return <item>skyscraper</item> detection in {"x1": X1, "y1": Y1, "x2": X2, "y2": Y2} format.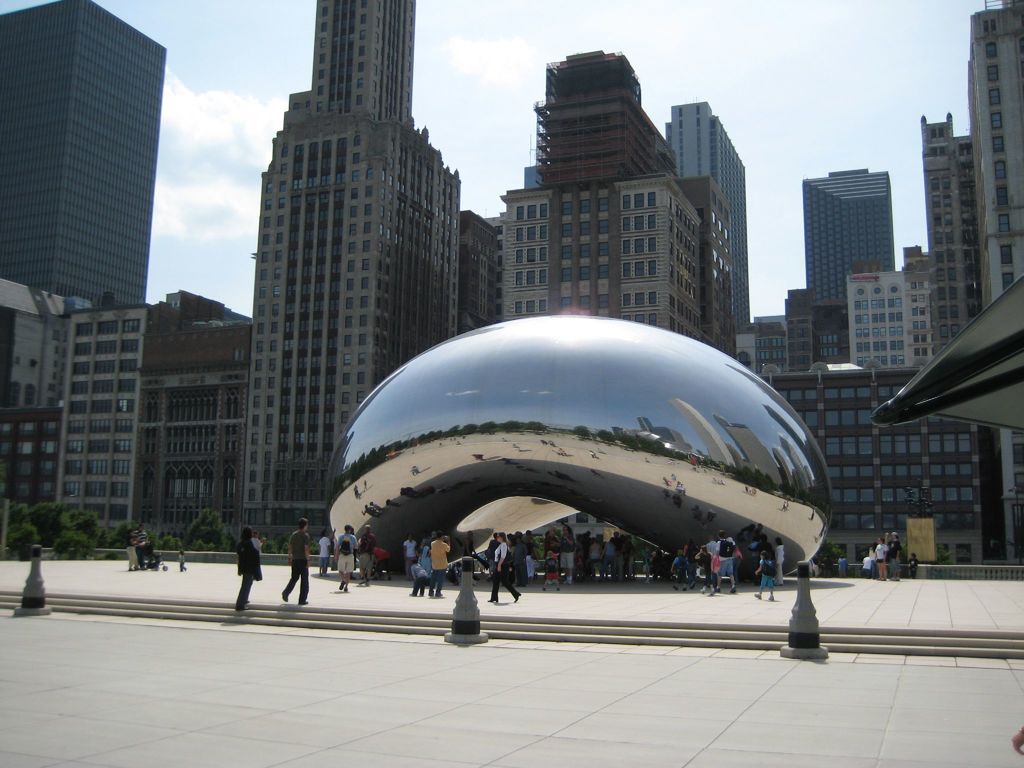
{"x1": 911, "y1": 108, "x2": 993, "y2": 367}.
